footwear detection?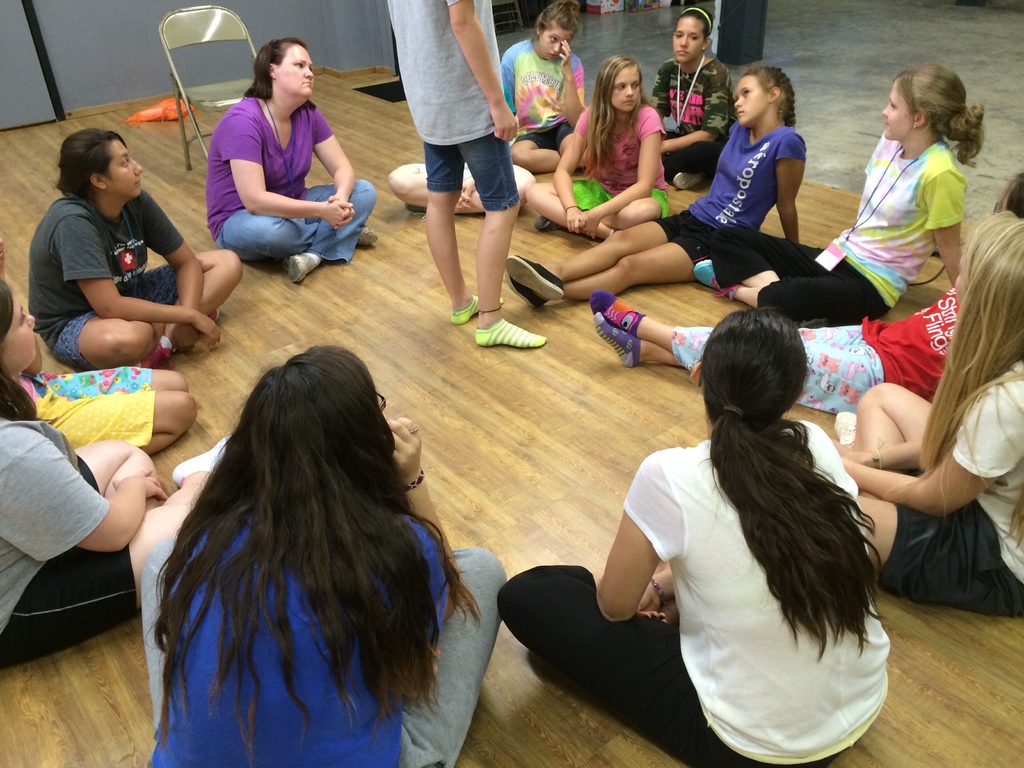
bbox(534, 217, 559, 233)
